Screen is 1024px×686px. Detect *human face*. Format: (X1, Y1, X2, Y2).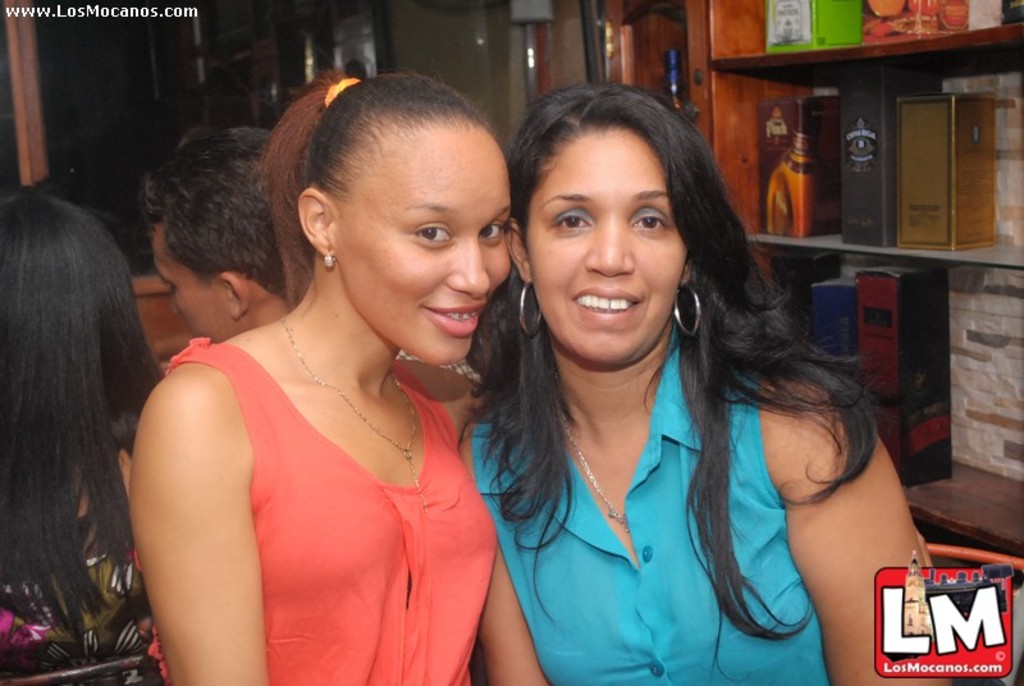
(152, 220, 233, 343).
